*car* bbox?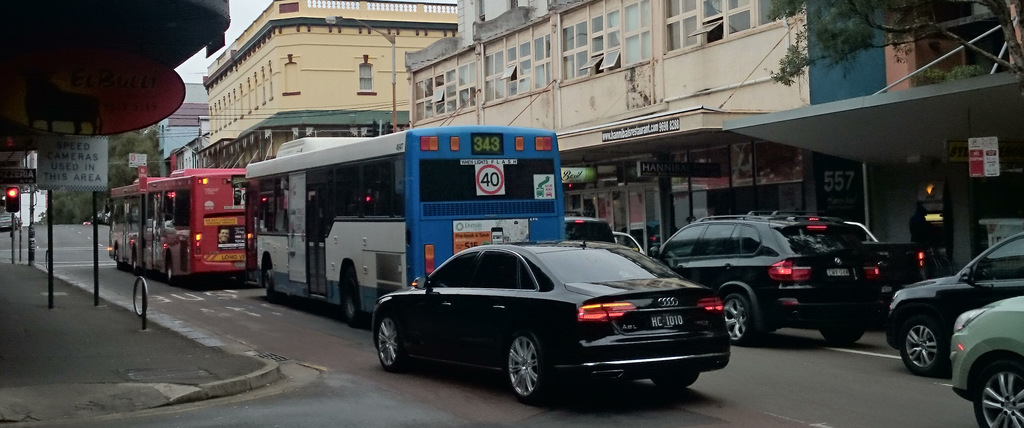
box=[609, 229, 646, 257]
